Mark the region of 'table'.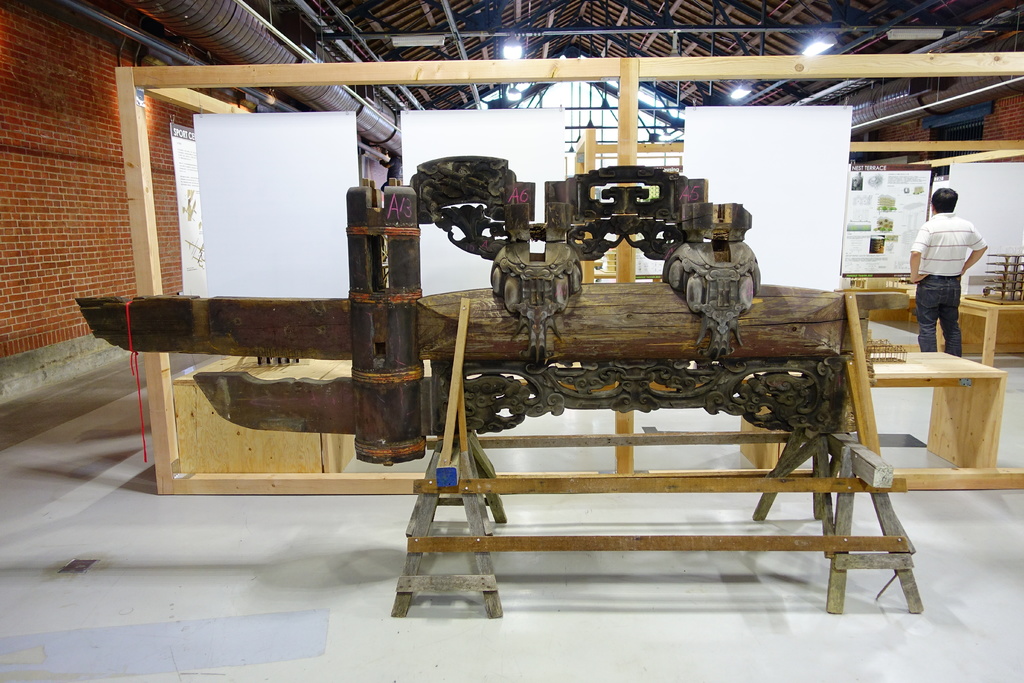
Region: <bbox>168, 352, 359, 473</bbox>.
